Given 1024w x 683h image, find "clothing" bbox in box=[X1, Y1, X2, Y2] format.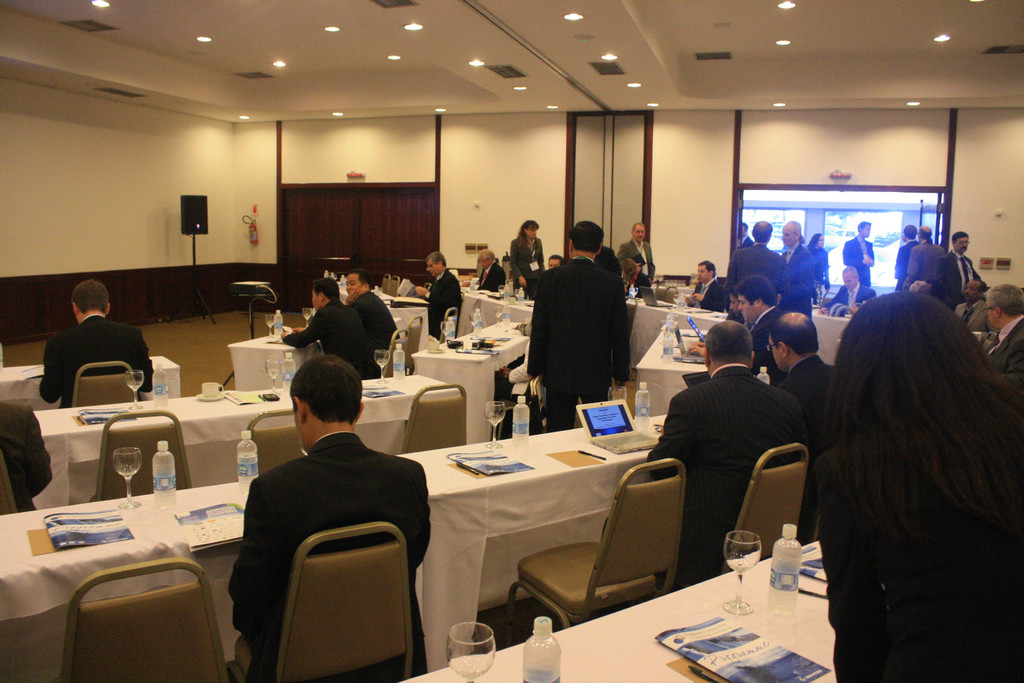
box=[906, 238, 936, 298].
